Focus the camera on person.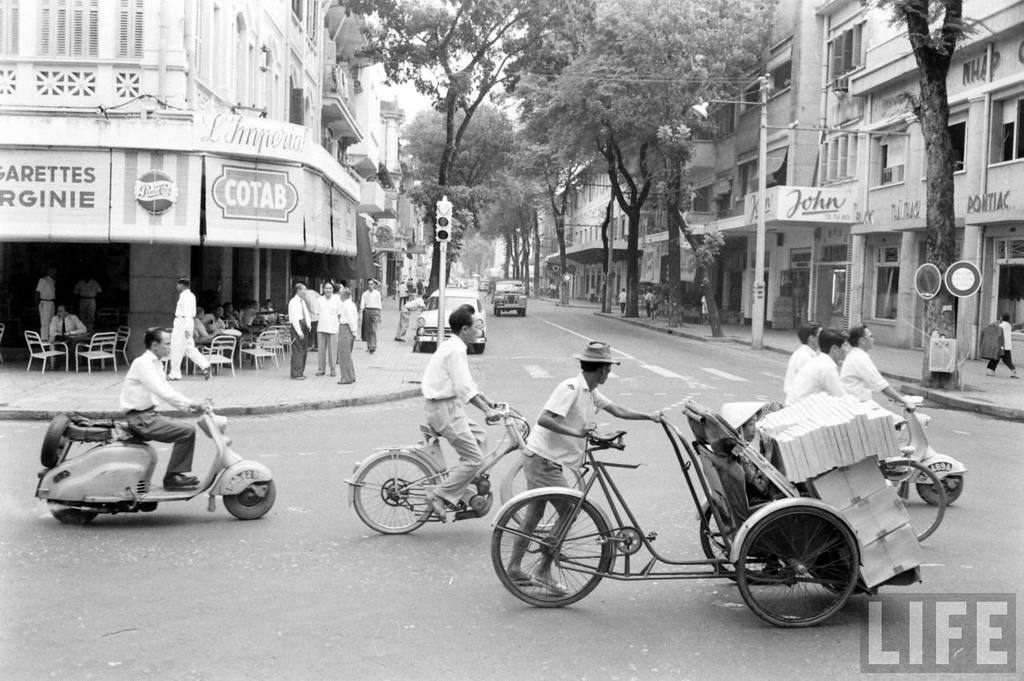
Focus region: left=50, top=303, right=89, bottom=342.
